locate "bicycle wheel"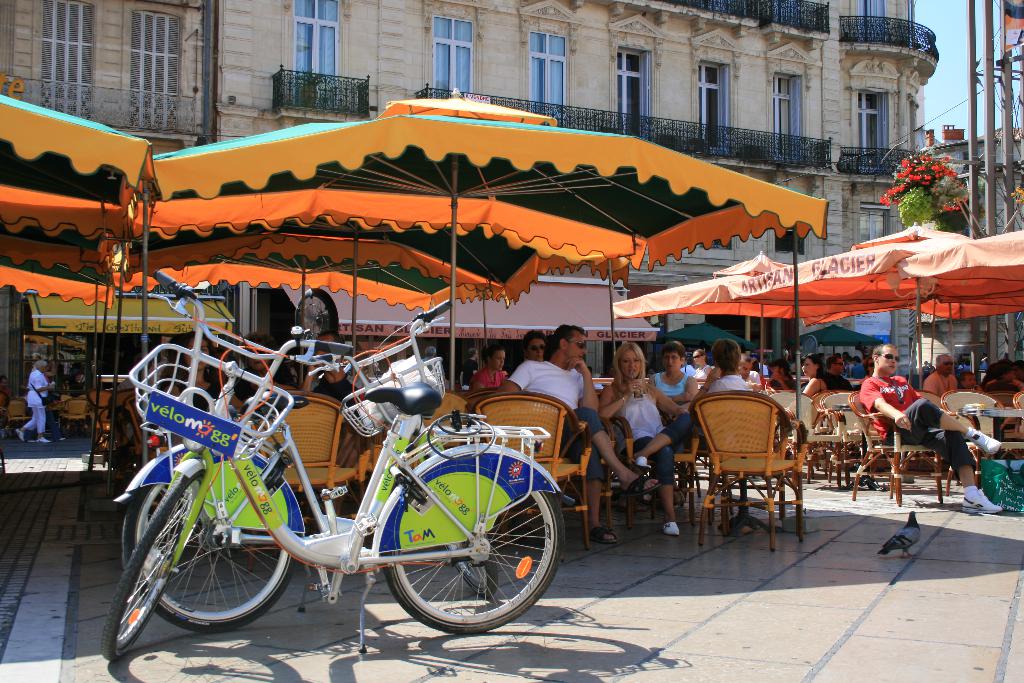
<box>436,452,498,608</box>
